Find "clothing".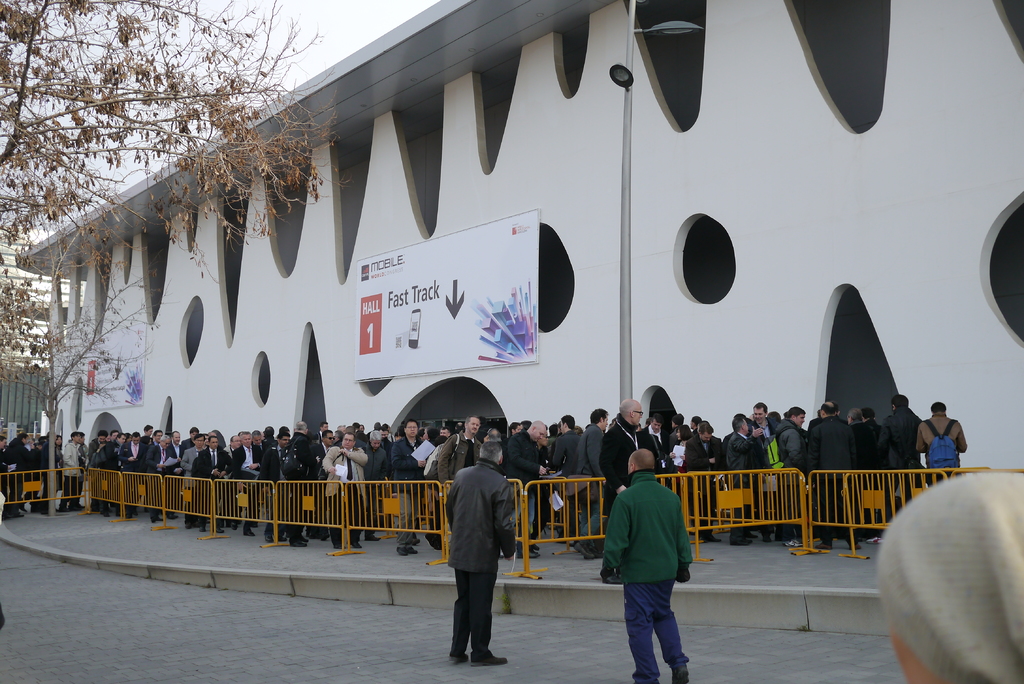
{"x1": 0, "y1": 444, "x2": 7, "y2": 501}.
